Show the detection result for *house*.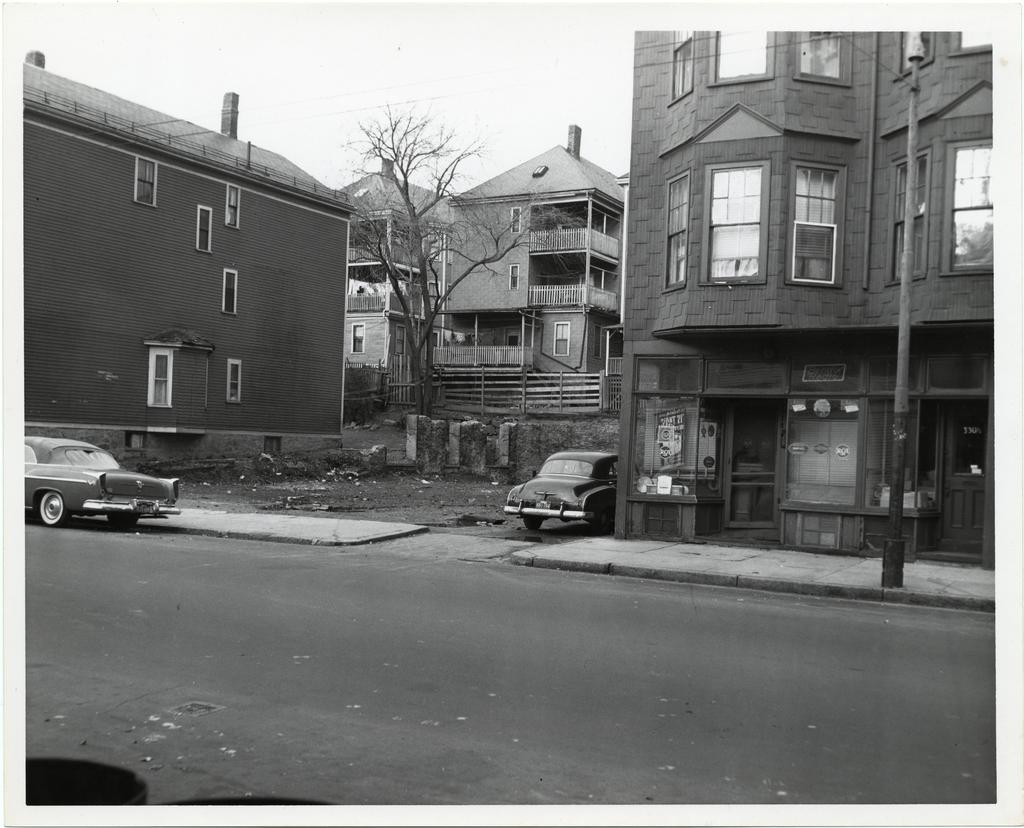
box=[332, 152, 453, 412].
